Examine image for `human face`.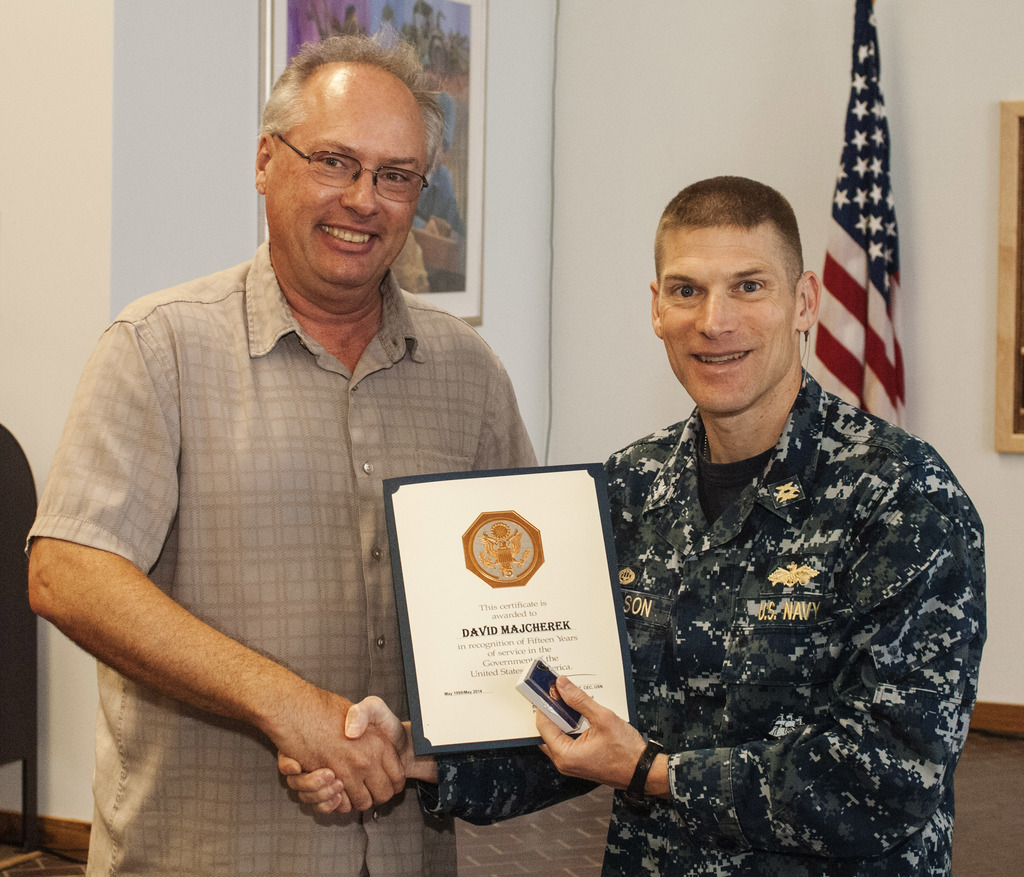
Examination result: 660:226:797:409.
